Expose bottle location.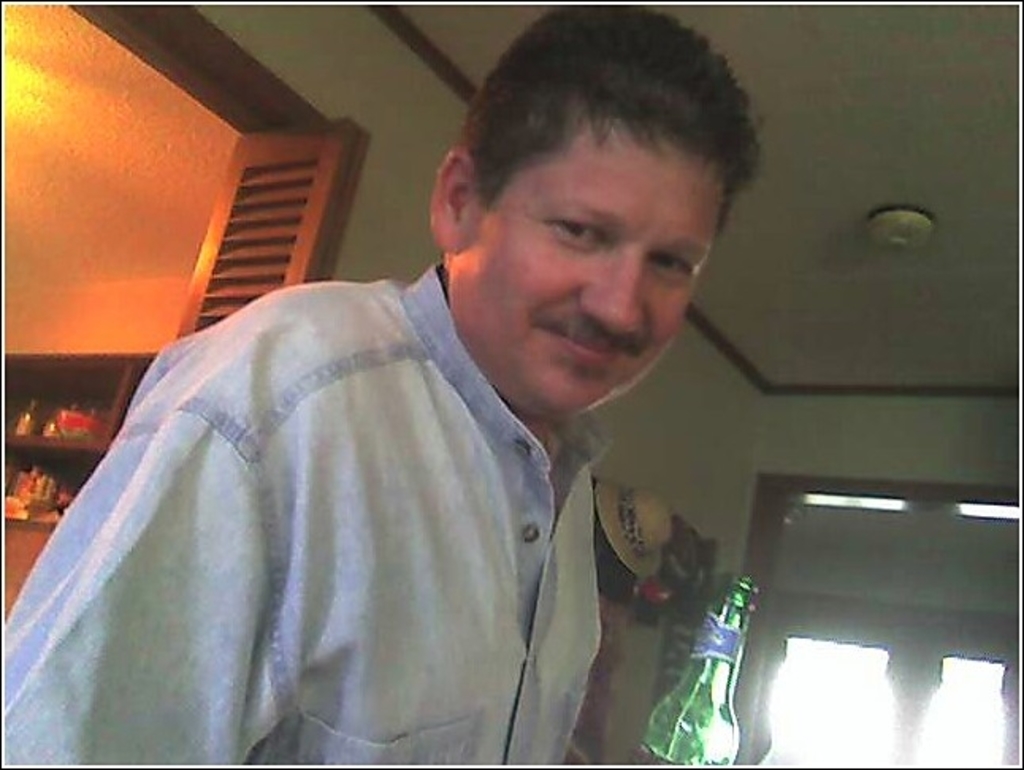
Exposed at {"left": 647, "top": 572, "right": 762, "bottom": 765}.
